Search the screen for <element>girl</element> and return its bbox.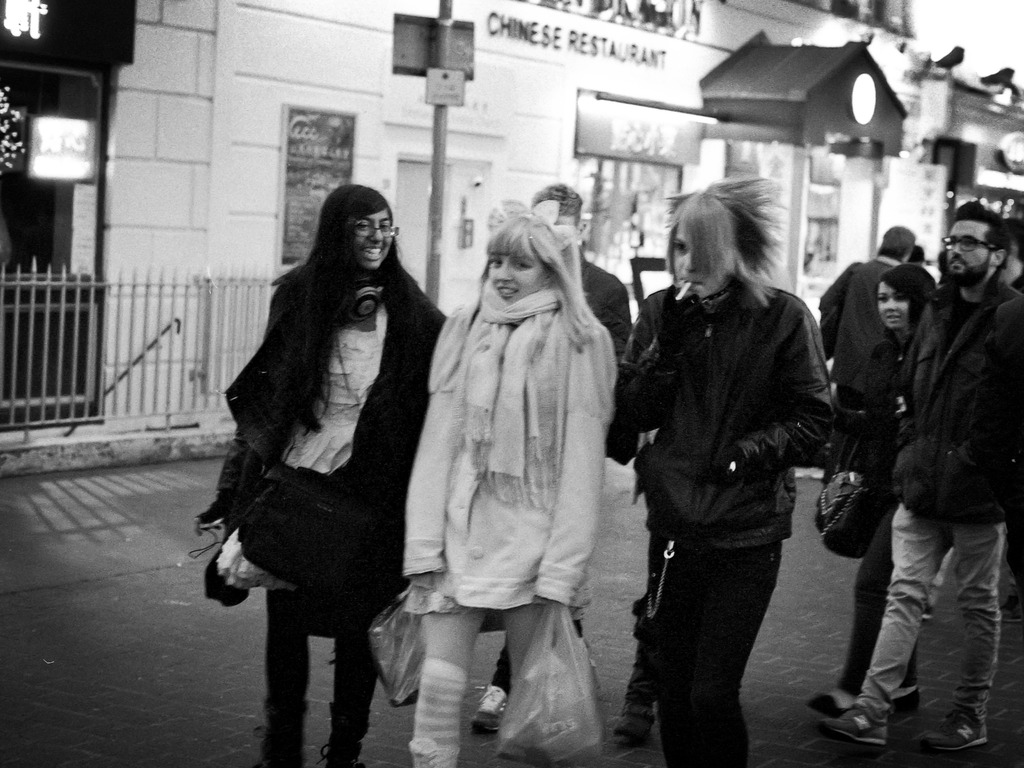
Found: 397 201 619 767.
